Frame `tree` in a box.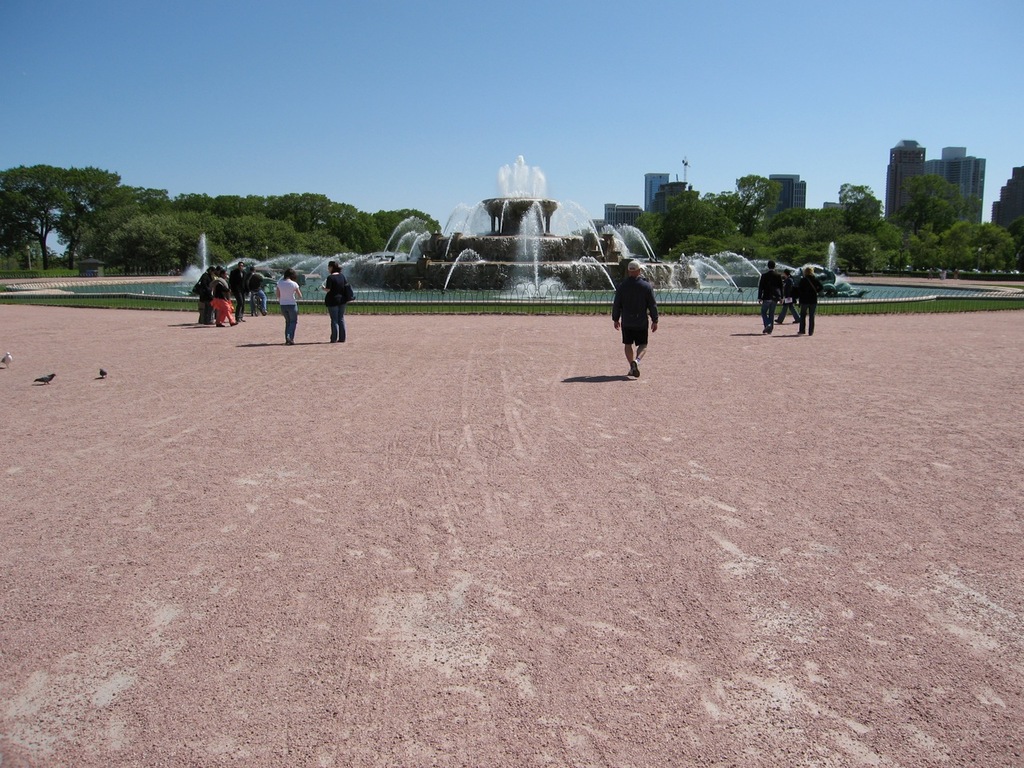
189 182 297 258.
